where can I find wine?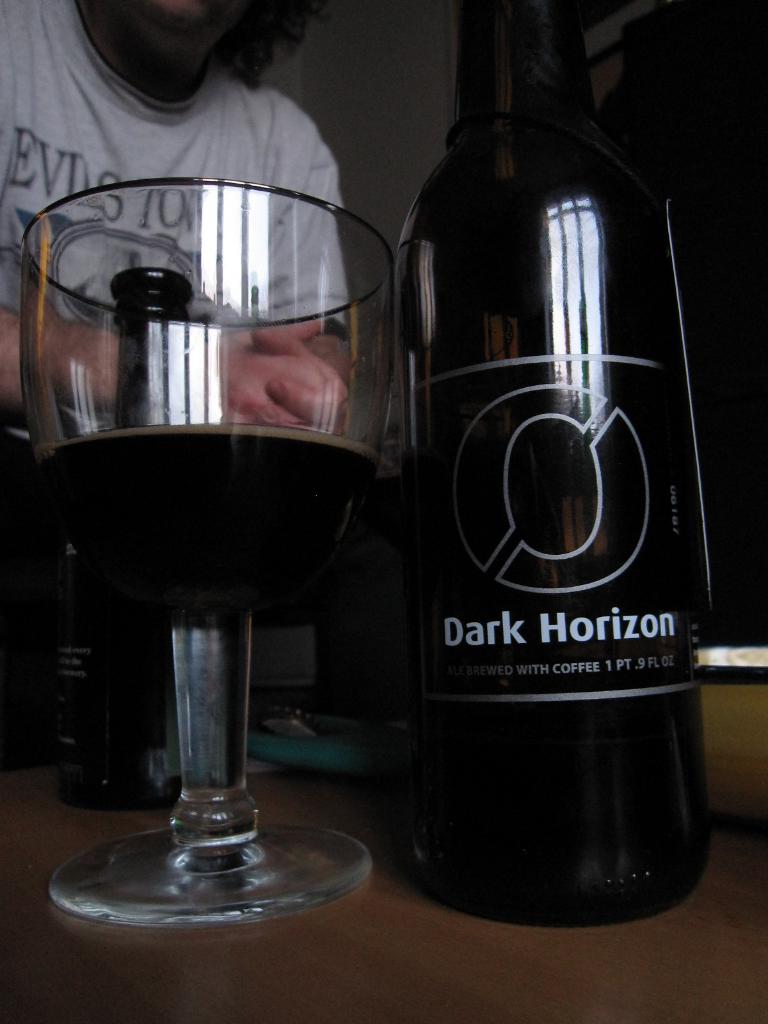
You can find it at x1=40 y1=419 x2=387 y2=613.
